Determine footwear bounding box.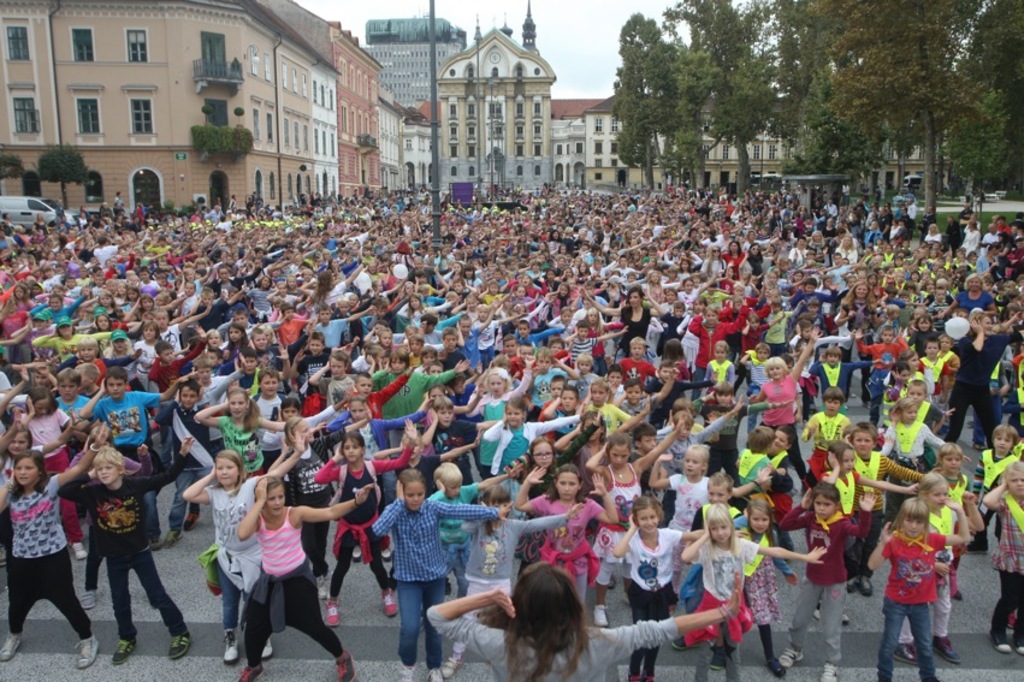
Determined: l=185, t=509, r=201, b=527.
